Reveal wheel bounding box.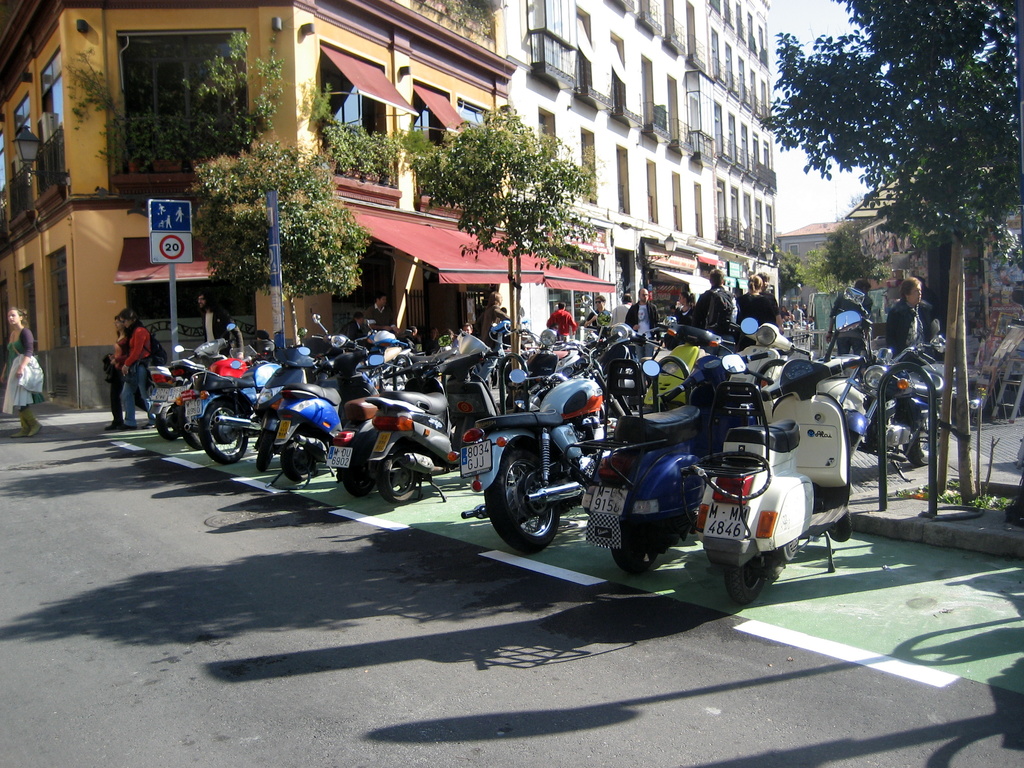
Revealed: select_region(346, 463, 380, 498).
